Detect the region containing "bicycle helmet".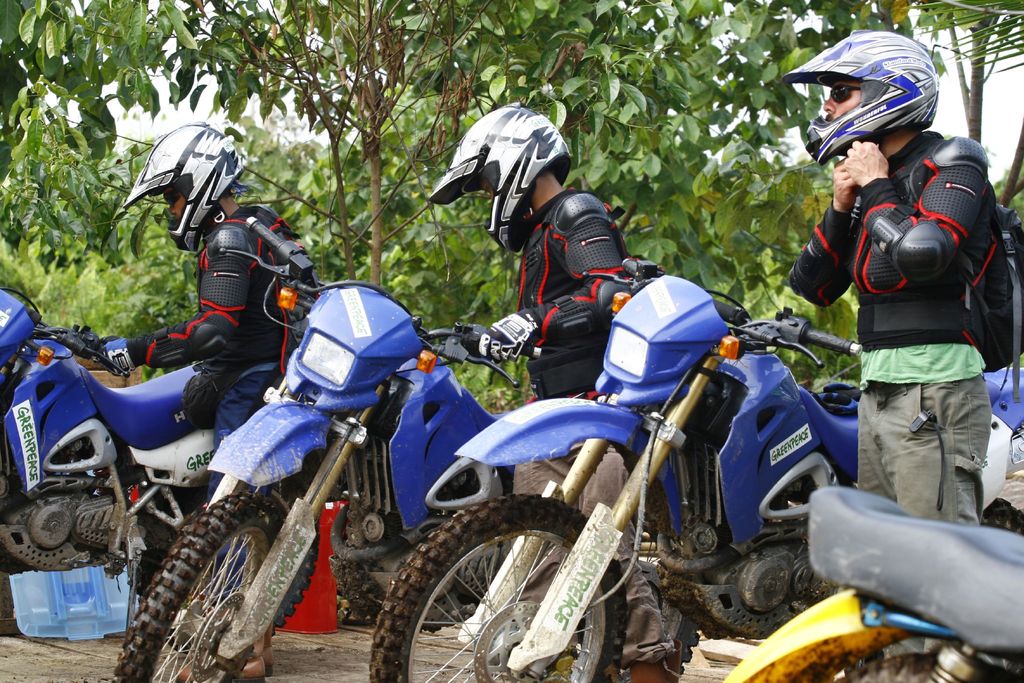
(803, 24, 950, 185).
